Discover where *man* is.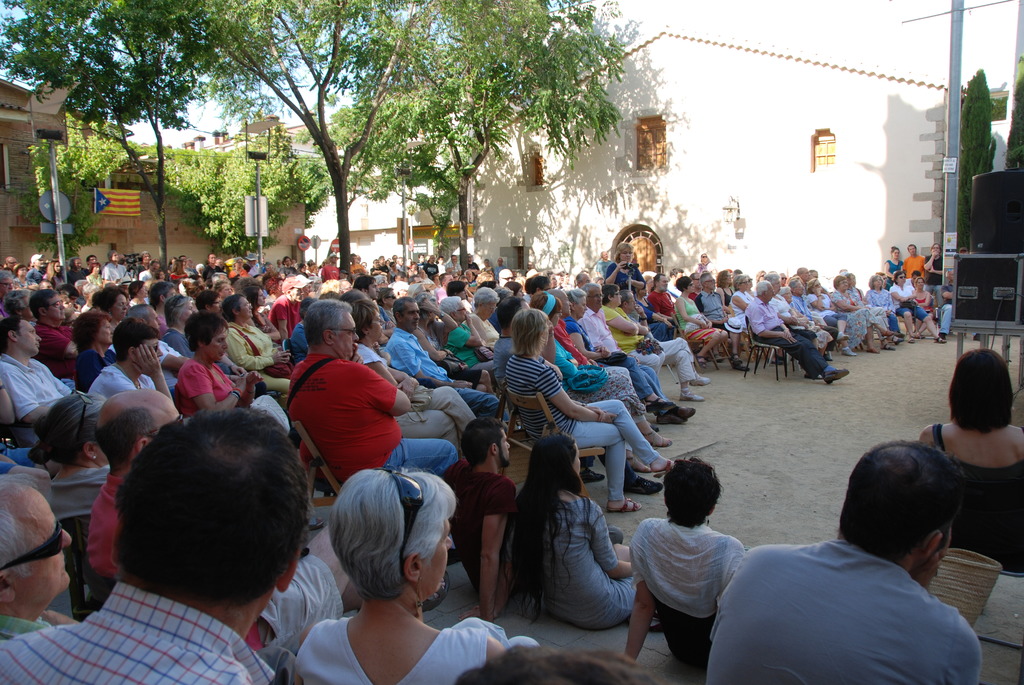
Discovered at detection(548, 286, 600, 368).
